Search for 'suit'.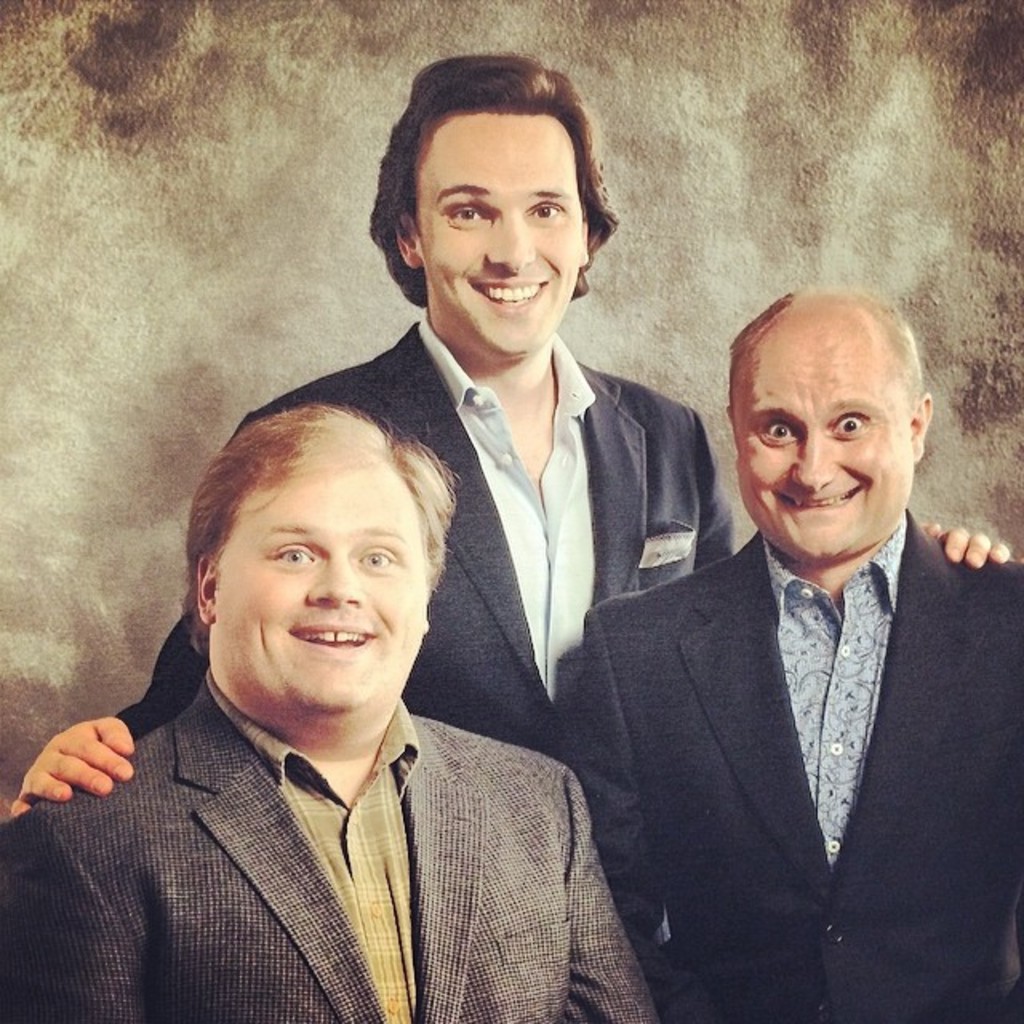
Found at bbox=(114, 306, 733, 760).
